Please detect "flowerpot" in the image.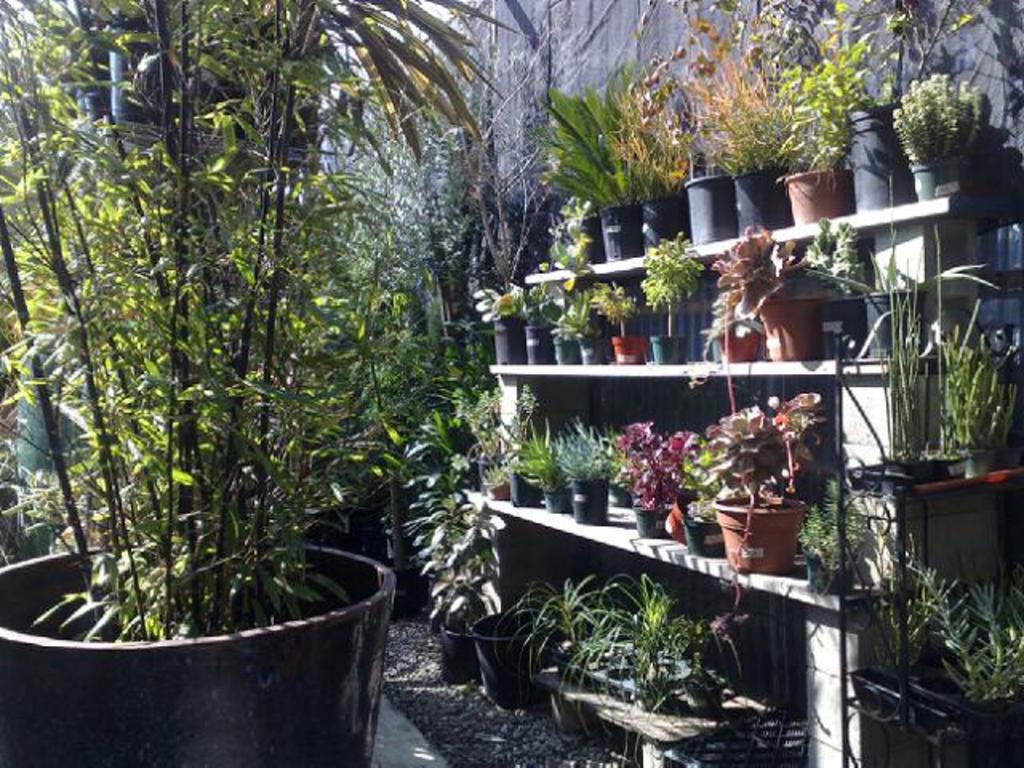
bbox=[683, 168, 736, 243].
